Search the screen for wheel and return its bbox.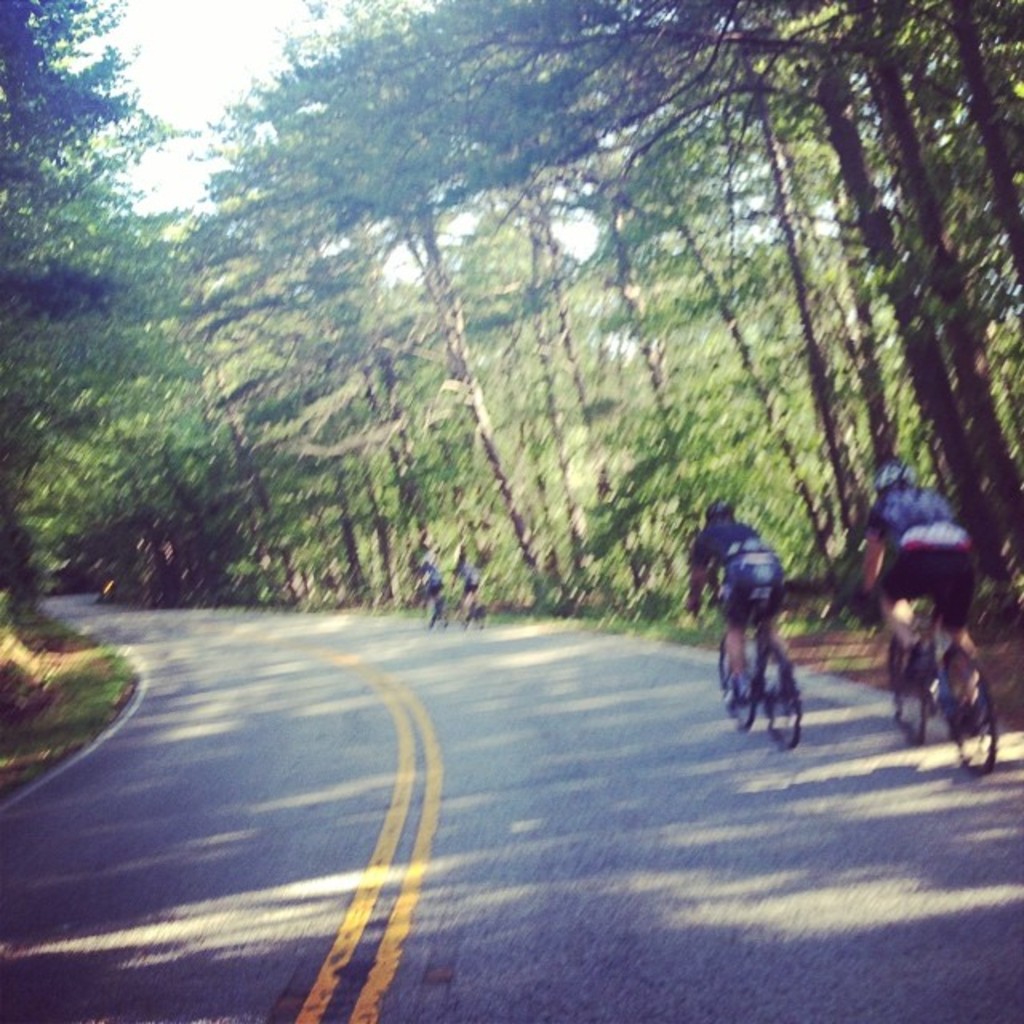
Found: 883,638,928,750.
